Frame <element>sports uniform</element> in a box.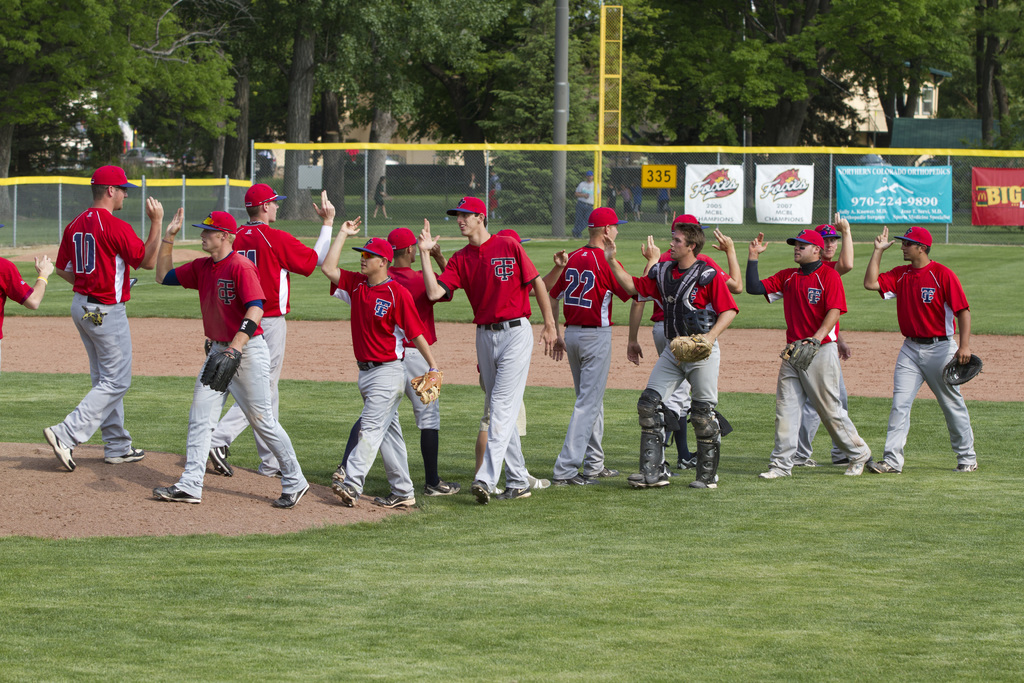
bbox(746, 255, 862, 461).
